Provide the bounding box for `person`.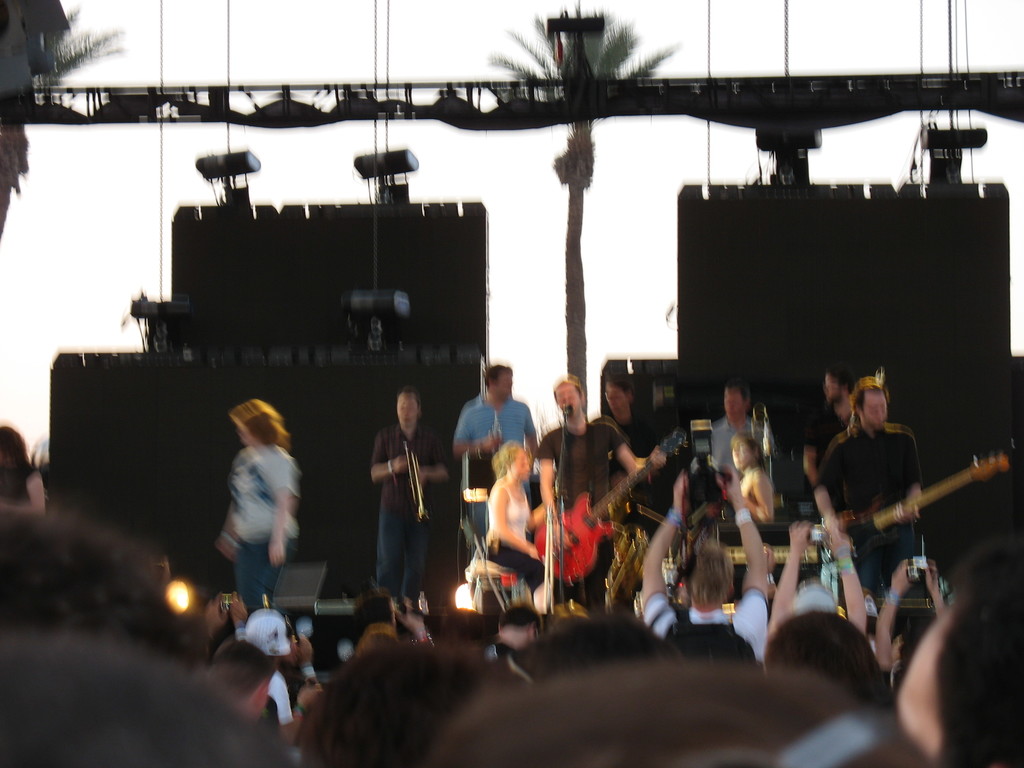
box(540, 374, 639, 606).
